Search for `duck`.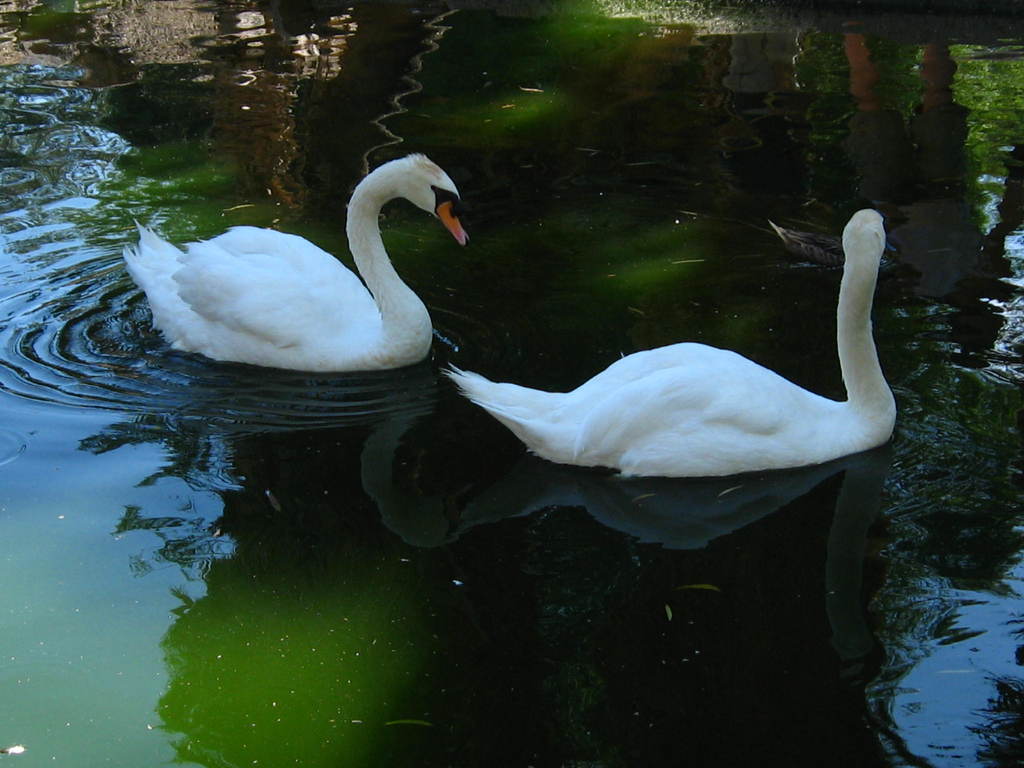
Found at crop(125, 150, 477, 399).
